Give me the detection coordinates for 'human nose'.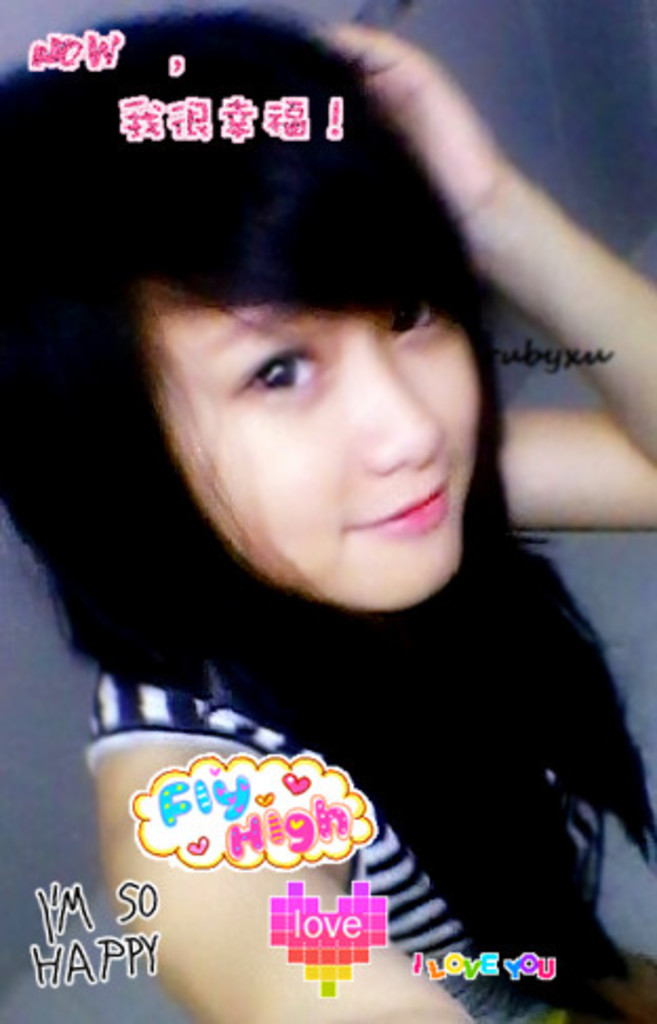
box=[373, 348, 449, 472].
